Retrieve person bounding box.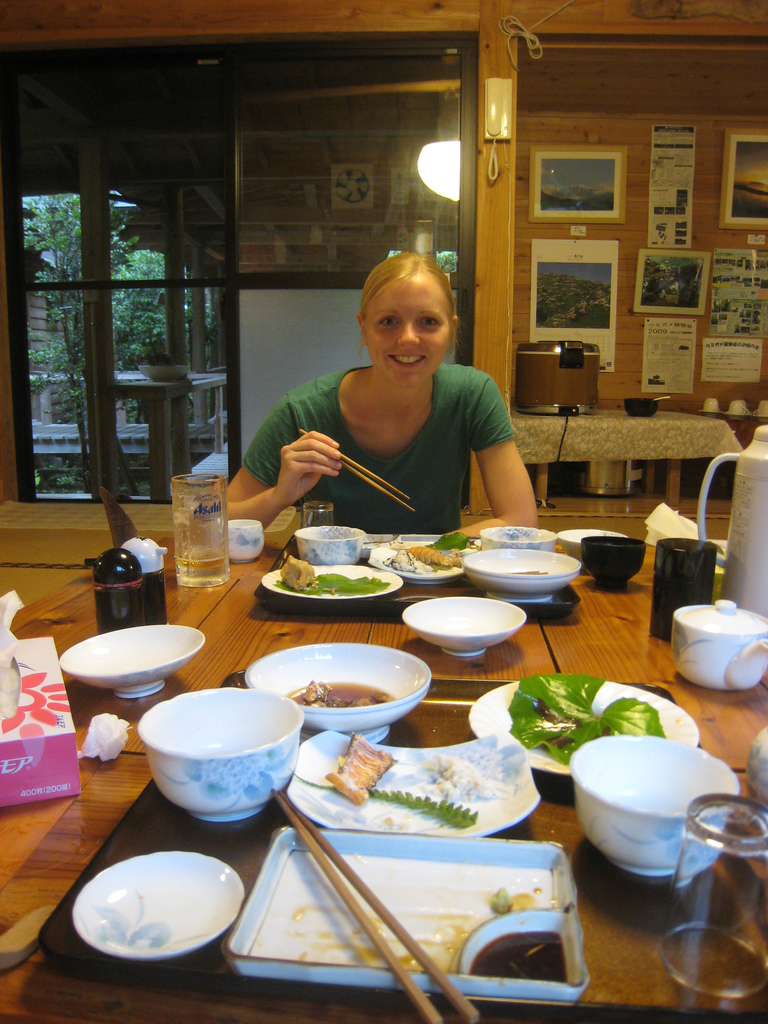
Bounding box: 221 242 536 540.
